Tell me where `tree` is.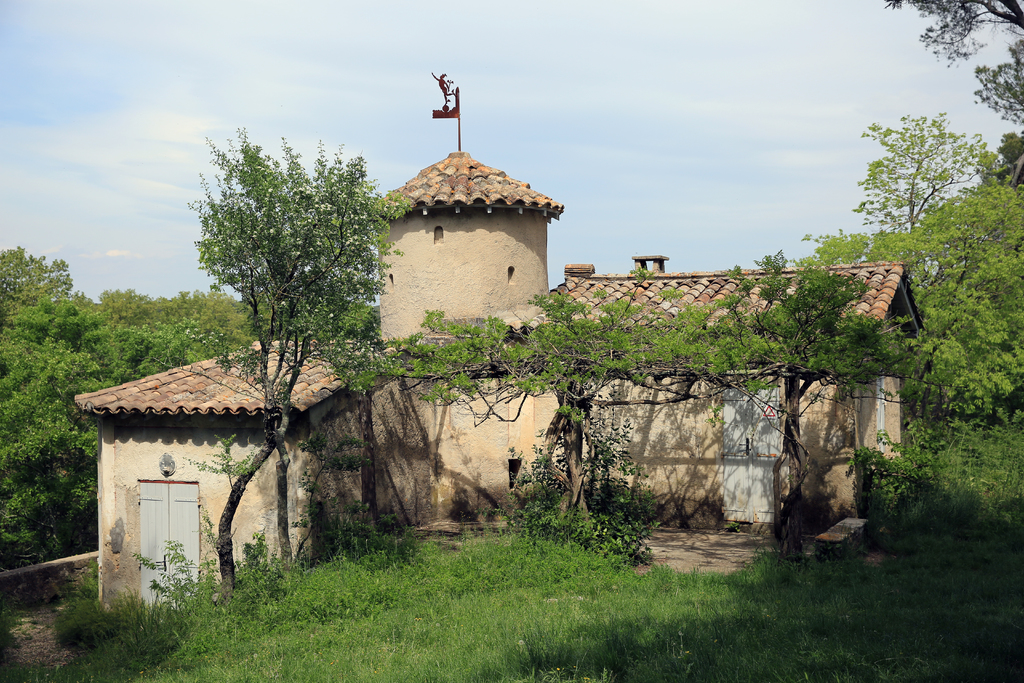
`tree` is at [left=186, top=120, right=424, bottom=603].
